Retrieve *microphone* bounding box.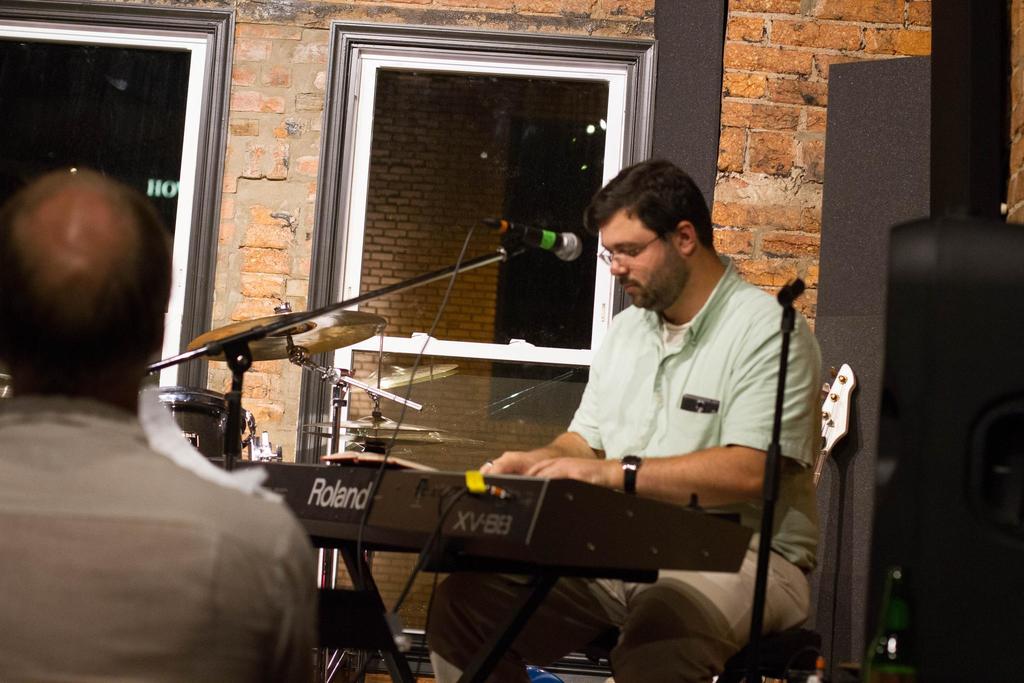
Bounding box: [left=477, top=215, right=589, bottom=278].
